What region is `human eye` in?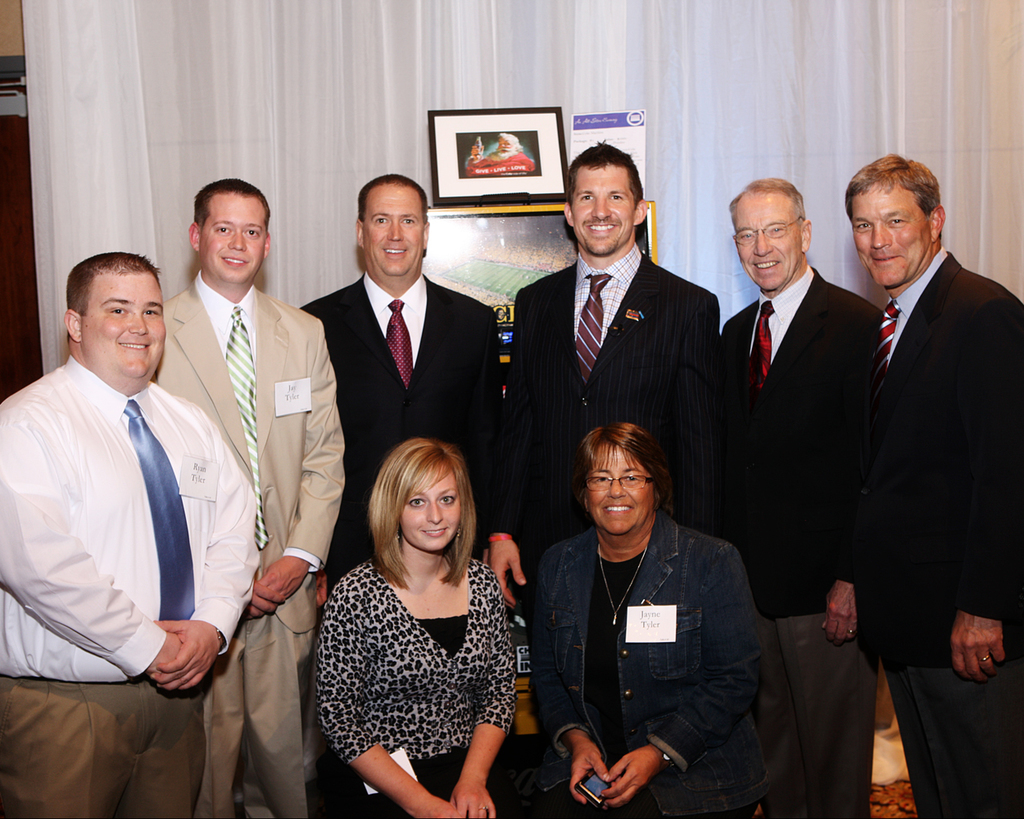
bbox=(369, 215, 389, 229).
